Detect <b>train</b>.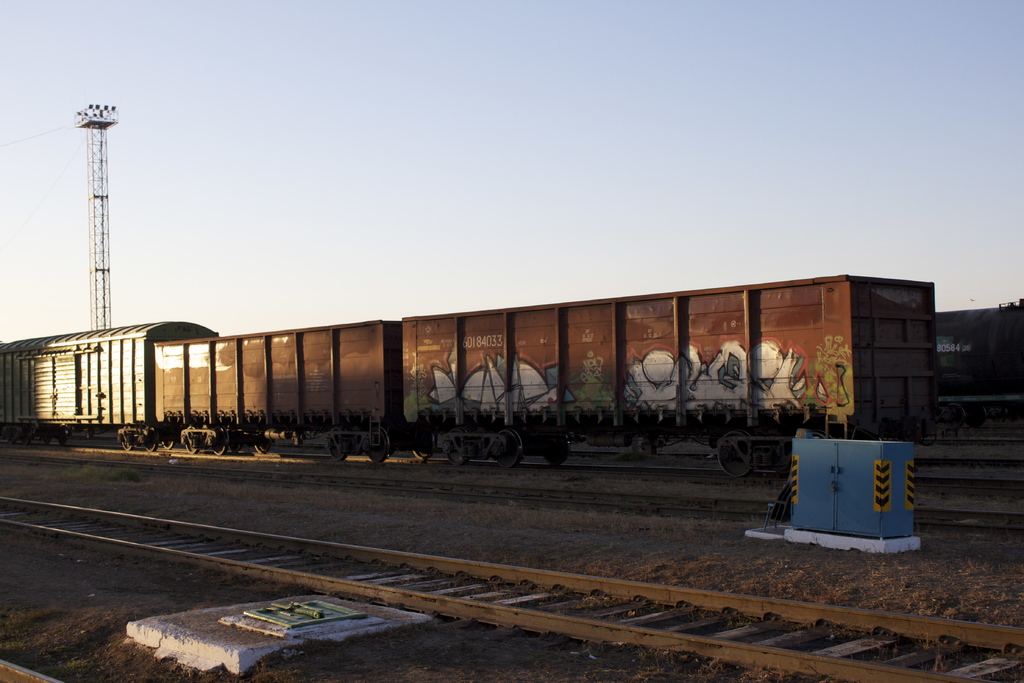
Detected at <bbox>1, 270, 929, 475</bbox>.
